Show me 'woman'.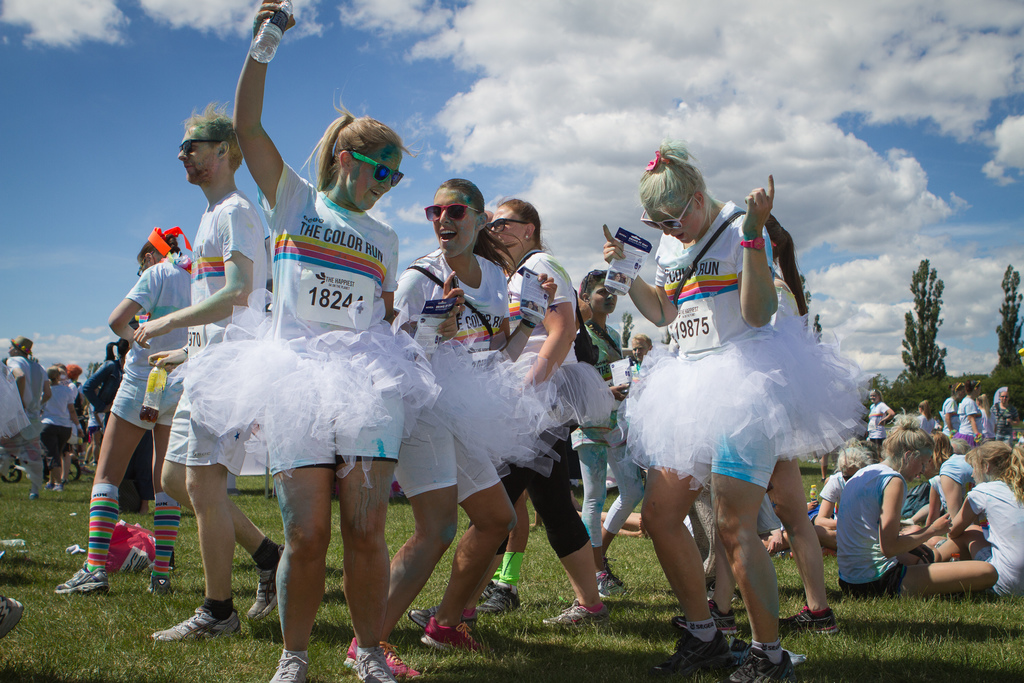
'woman' is here: (381,172,534,678).
